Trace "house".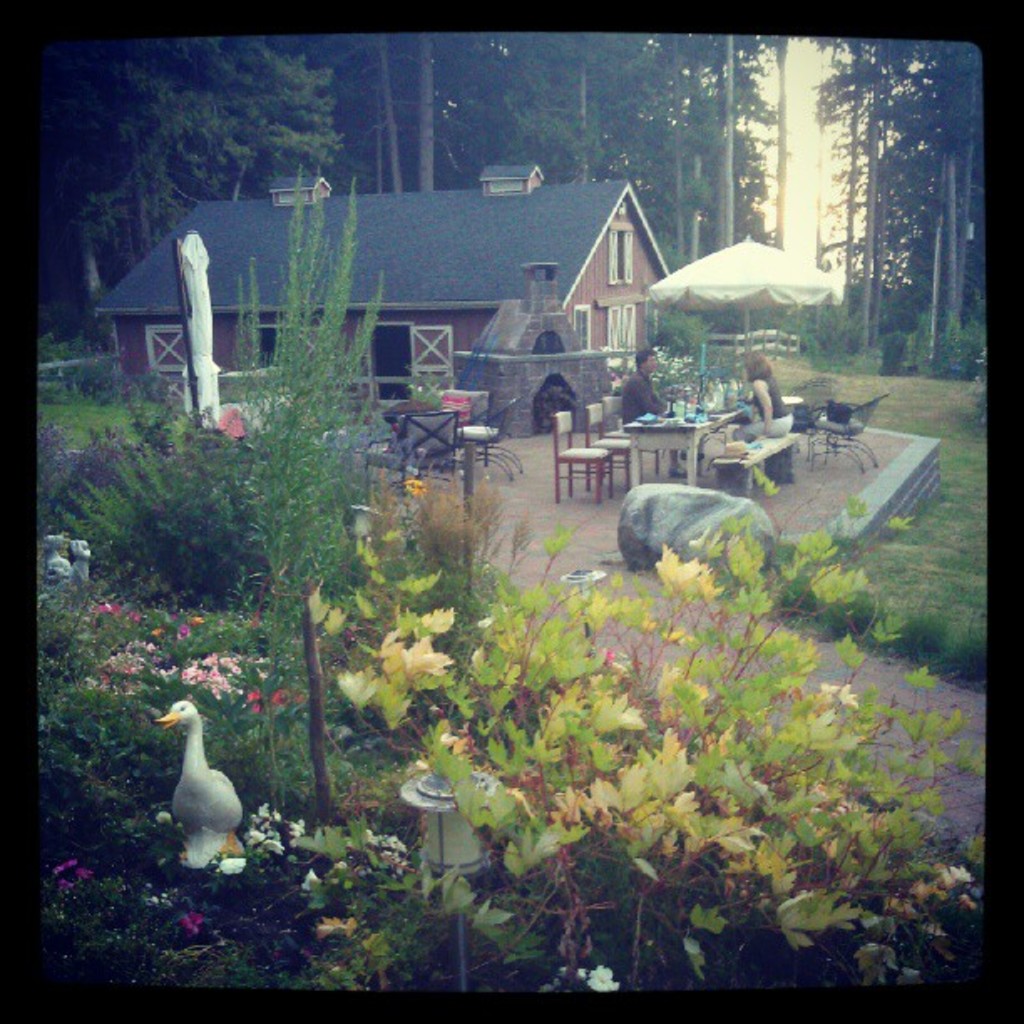
Traced to select_region(97, 161, 668, 435).
